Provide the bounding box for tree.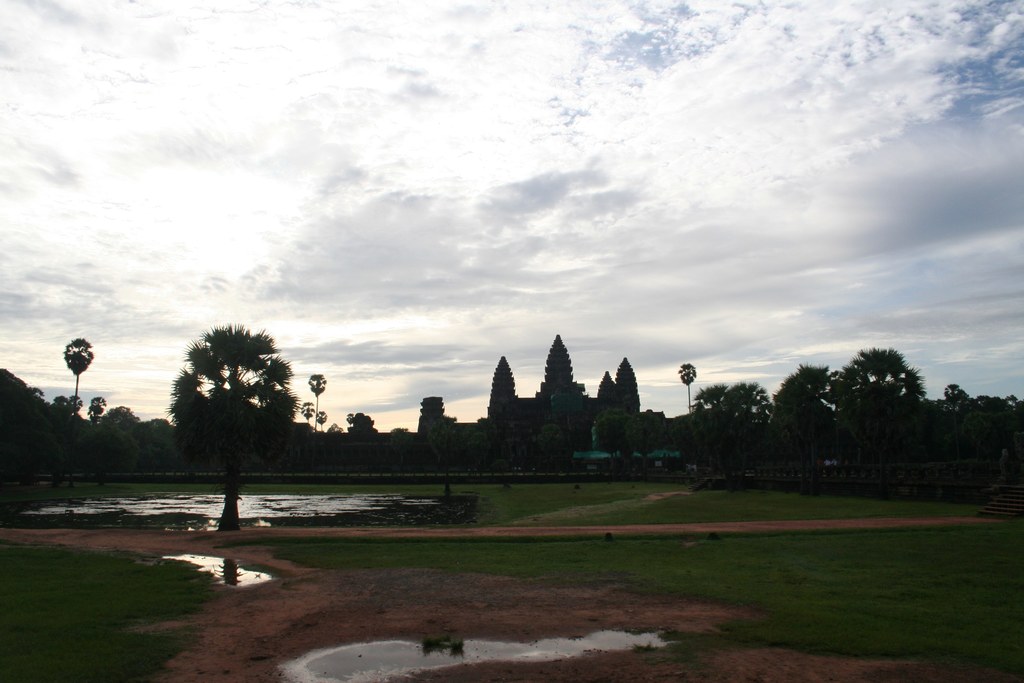
pyautogui.locateOnScreen(342, 409, 384, 467).
